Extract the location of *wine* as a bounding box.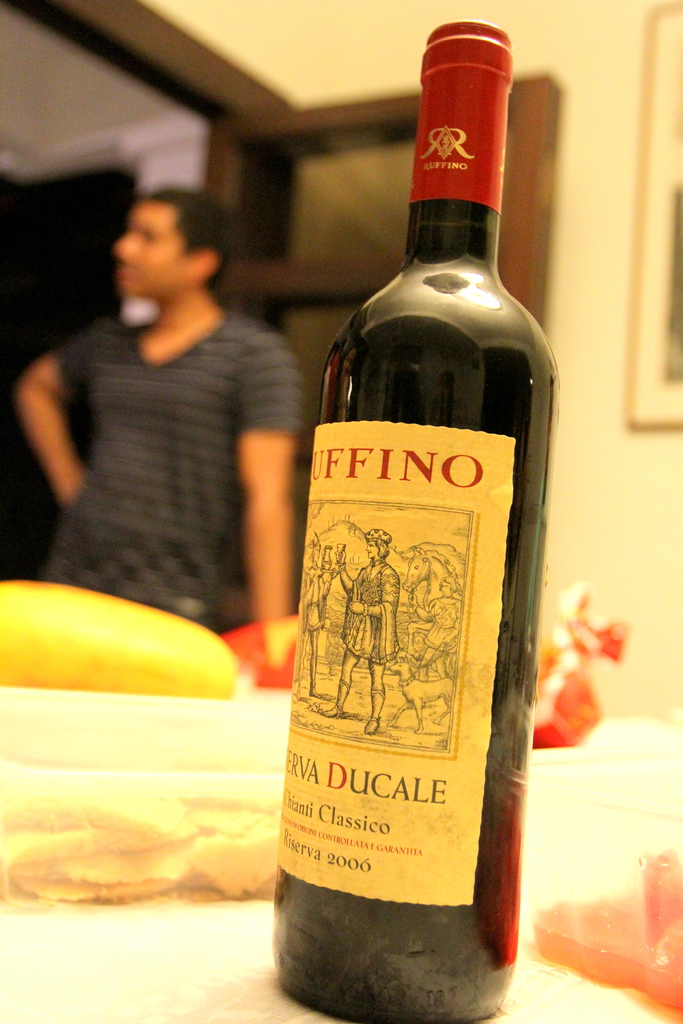
locate(276, 15, 545, 972).
